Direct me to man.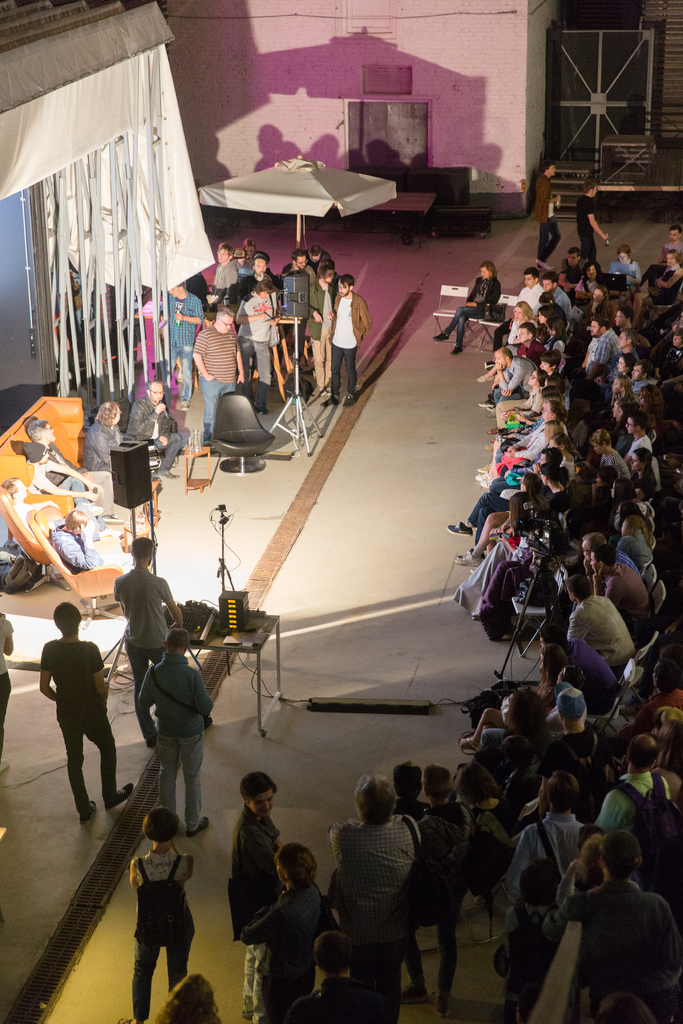
Direction: <box>534,268,576,317</box>.
